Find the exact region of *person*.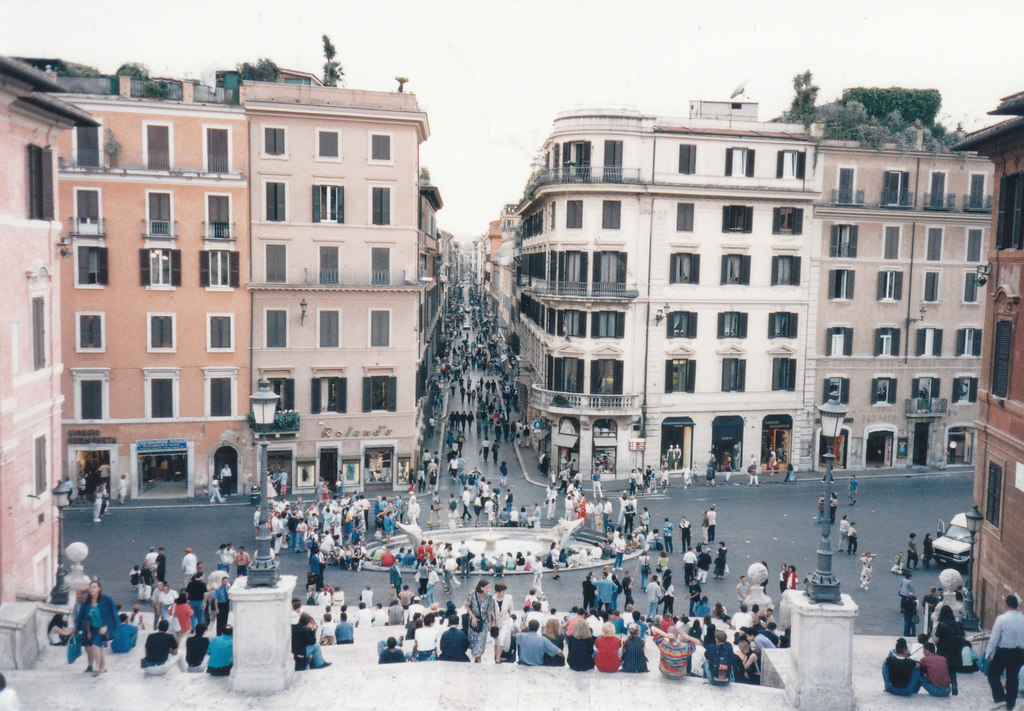
Exact region: (701,511,710,544).
